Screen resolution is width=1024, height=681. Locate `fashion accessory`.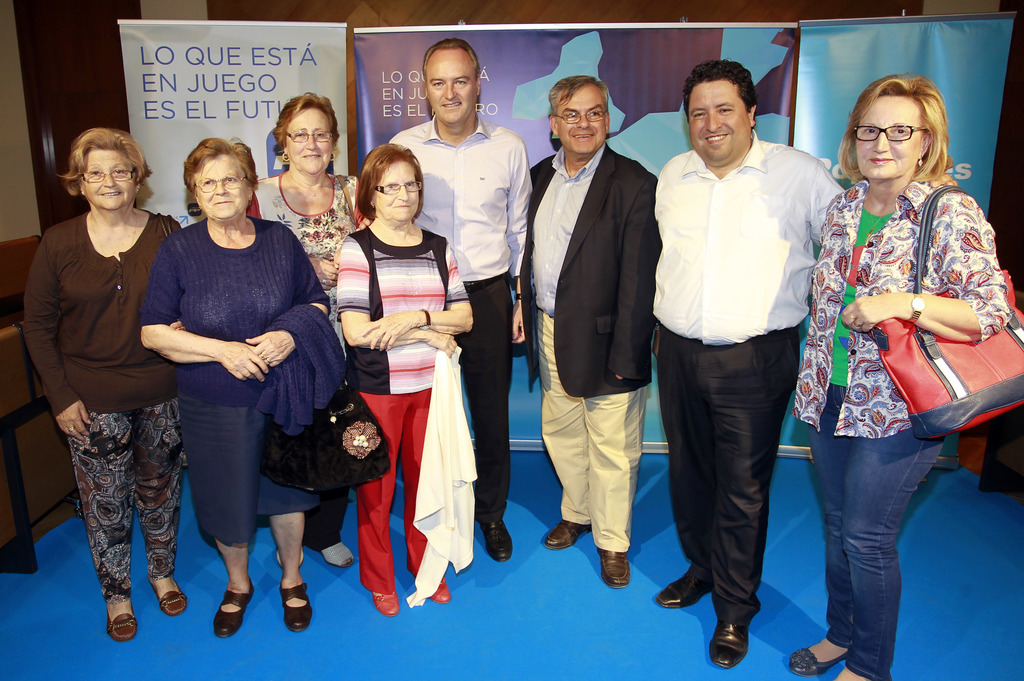
(left=67, top=425, right=77, bottom=435).
